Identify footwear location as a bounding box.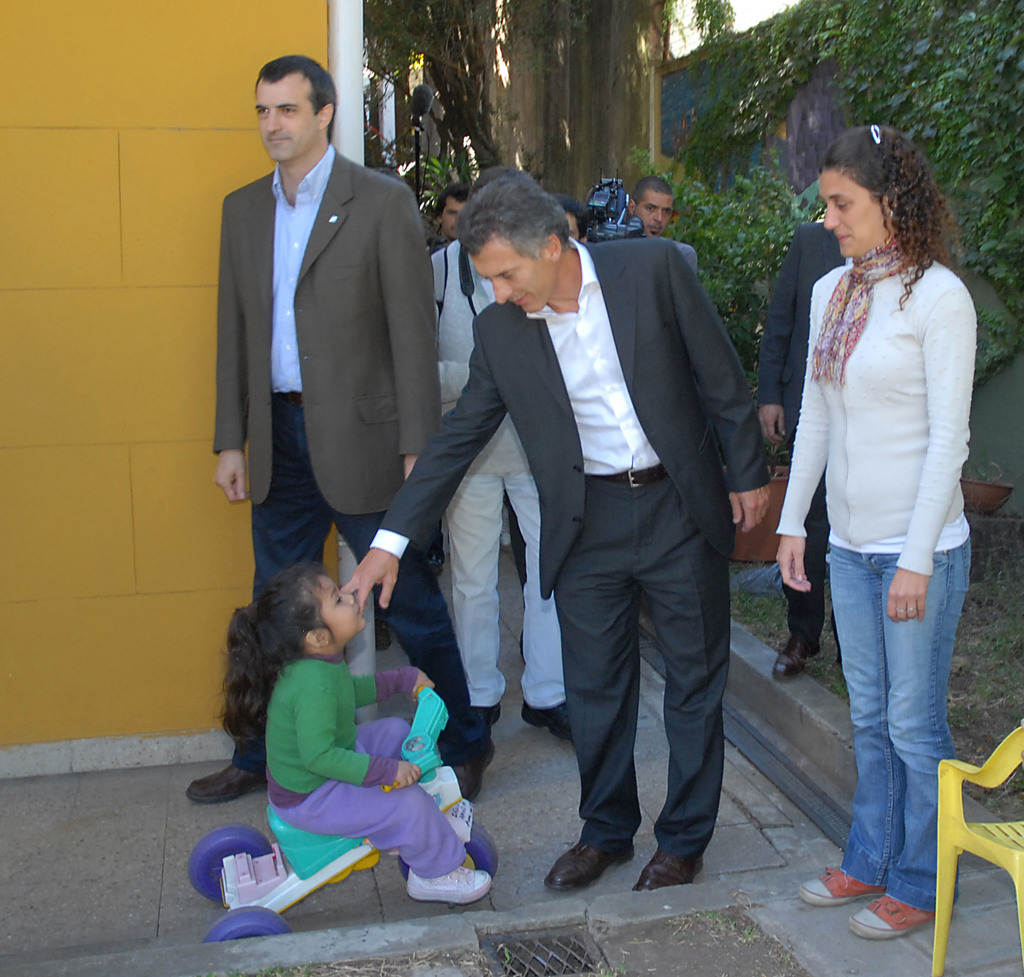
545,836,633,884.
